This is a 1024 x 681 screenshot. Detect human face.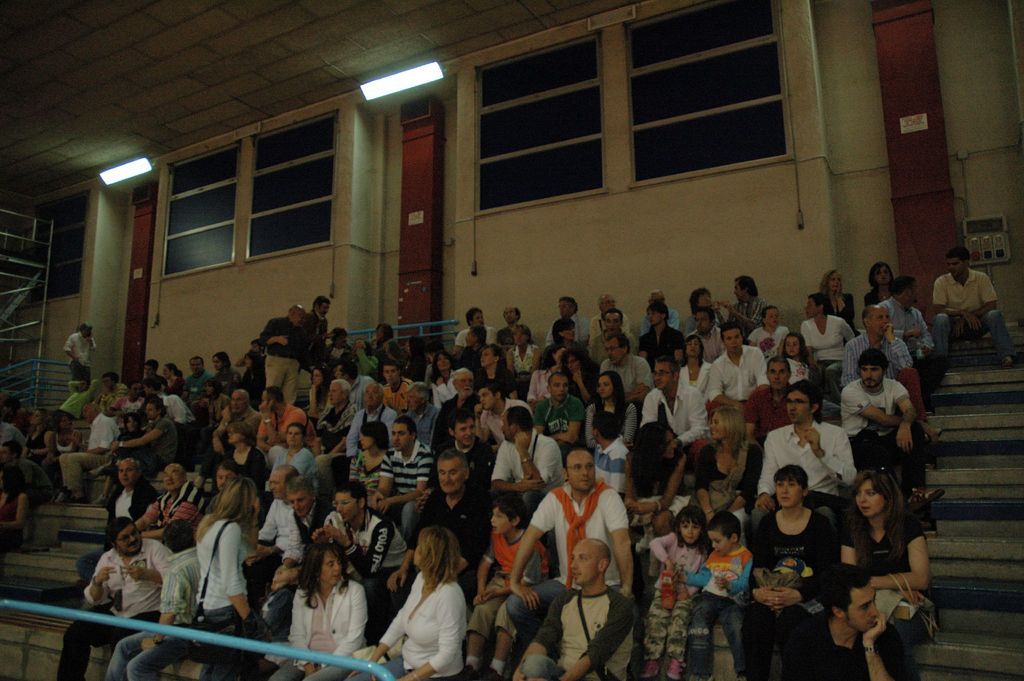
(x1=828, y1=275, x2=845, y2=293).
